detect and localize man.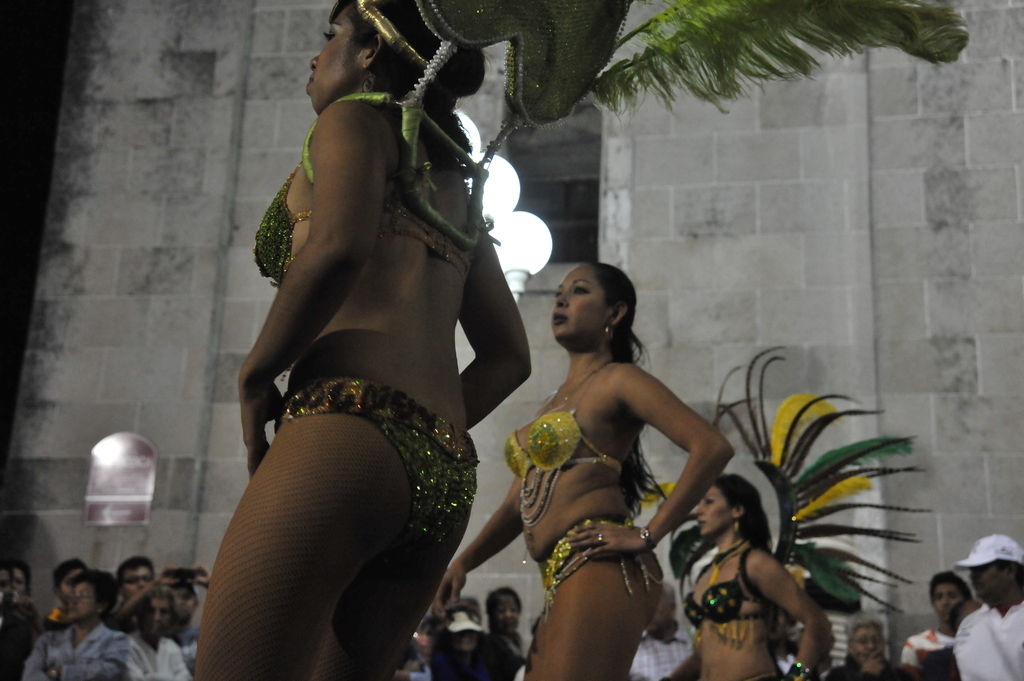
Localized at <bbox>950, 520, 1023, 680</bbox>.
